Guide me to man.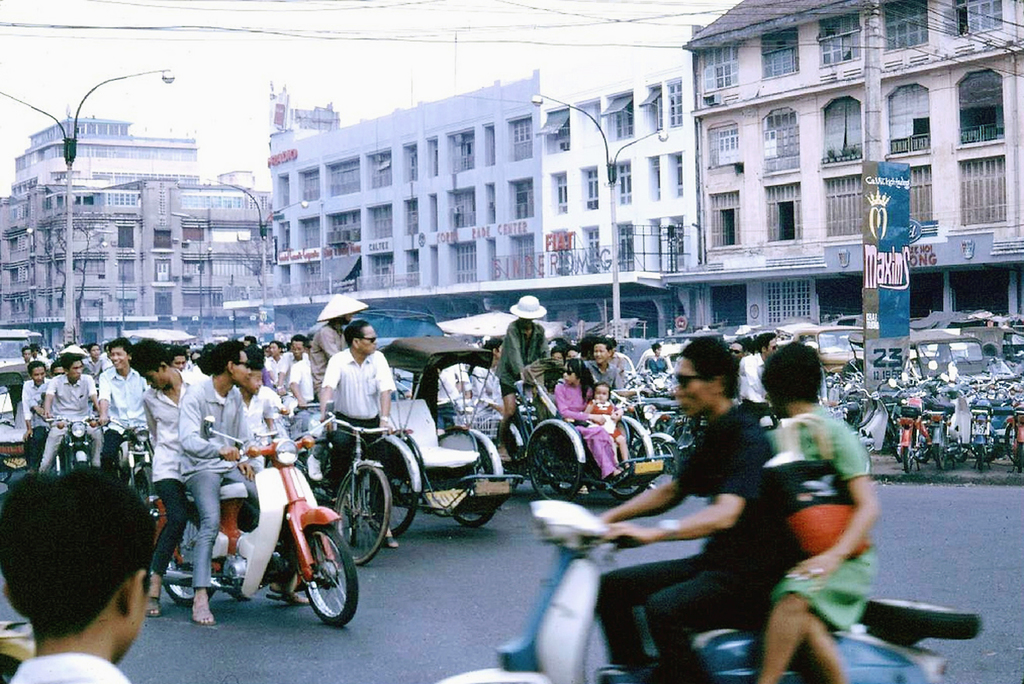
Guidance: locate(739, 326, 783, 413).
